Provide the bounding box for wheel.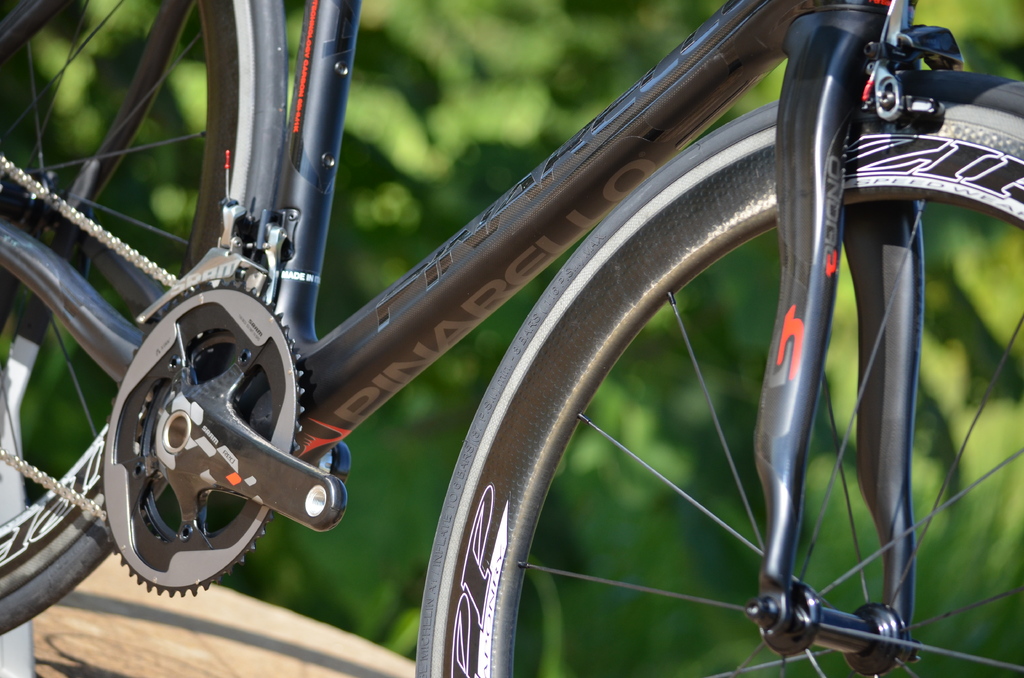
box=[105, 287, 296, 599].
